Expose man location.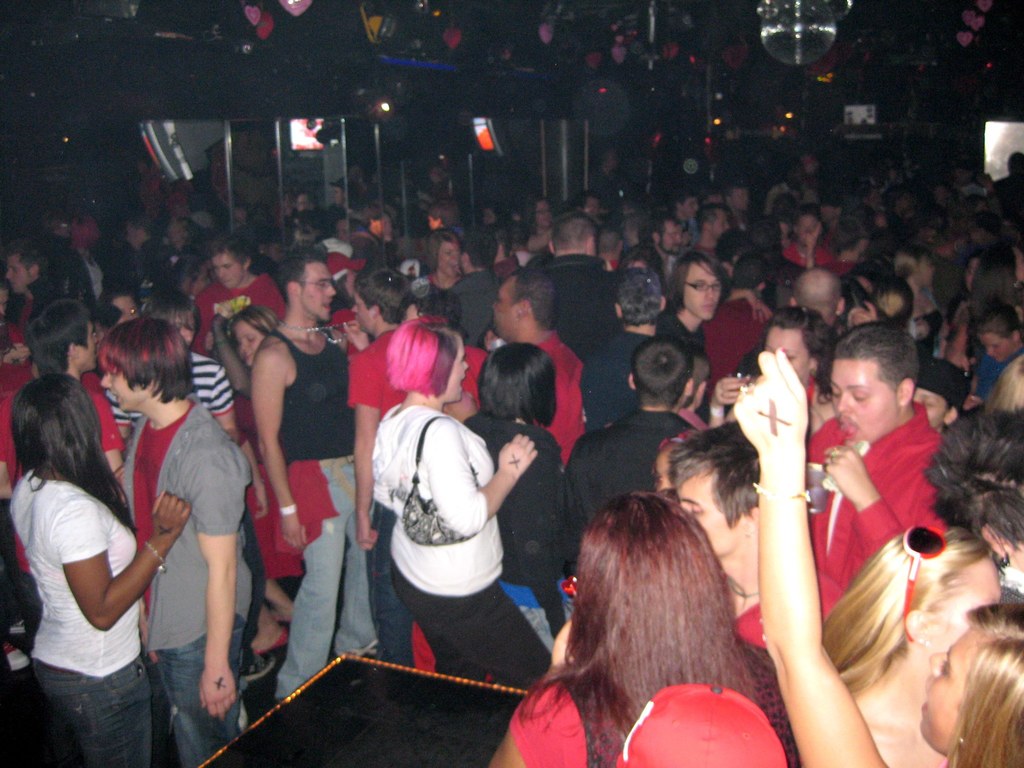
Exposed at [left=787, top=328, right=980, bottom=716].
